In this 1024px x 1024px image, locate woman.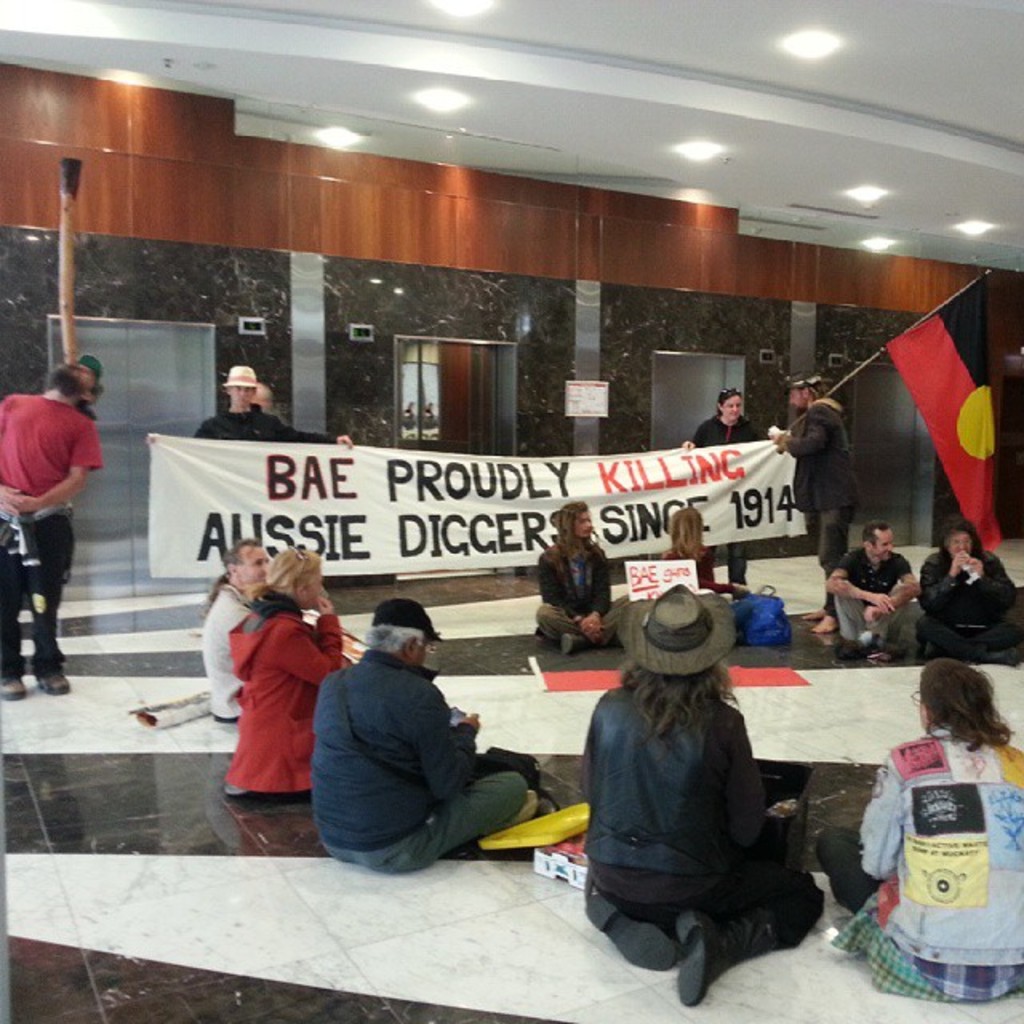
Bounding box: crop(813, 653, 1022, 1003).
